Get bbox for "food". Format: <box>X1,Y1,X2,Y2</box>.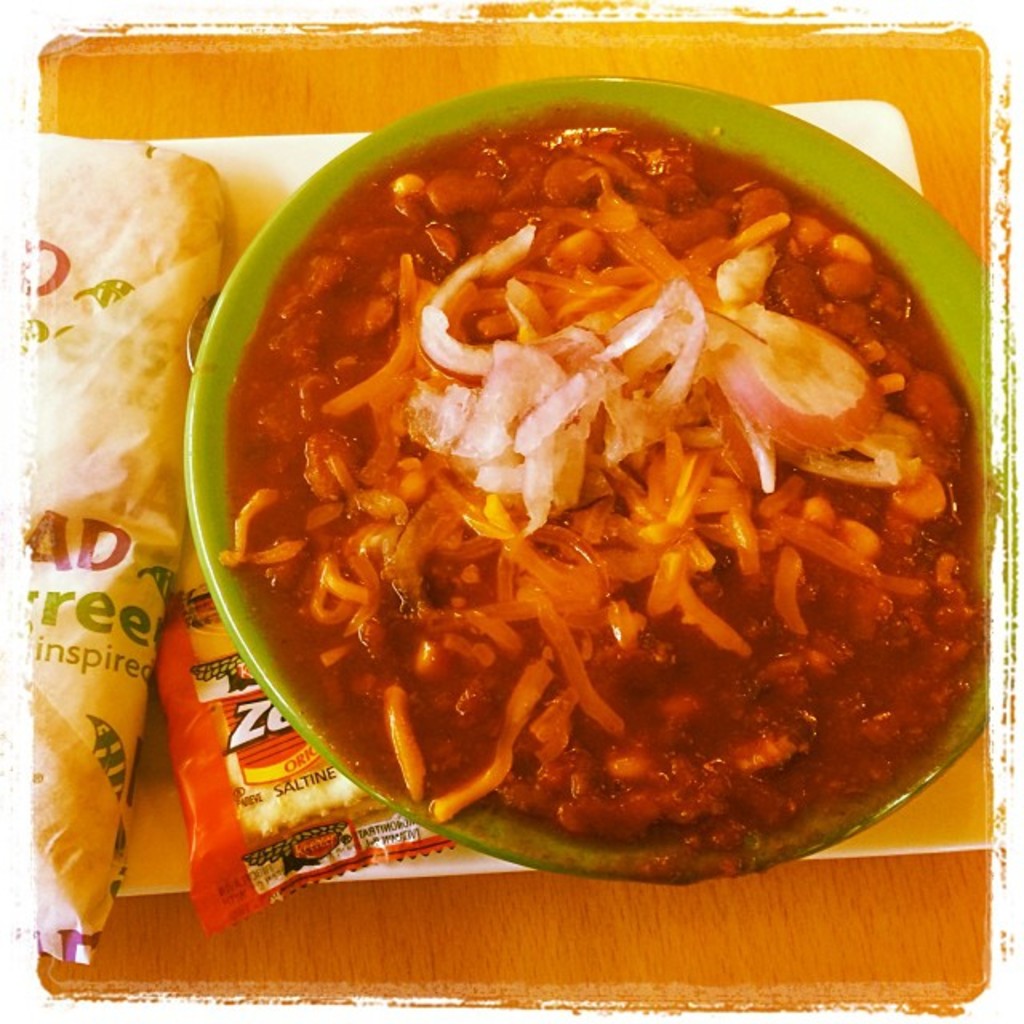
<box>203,93,981,851</box>.
